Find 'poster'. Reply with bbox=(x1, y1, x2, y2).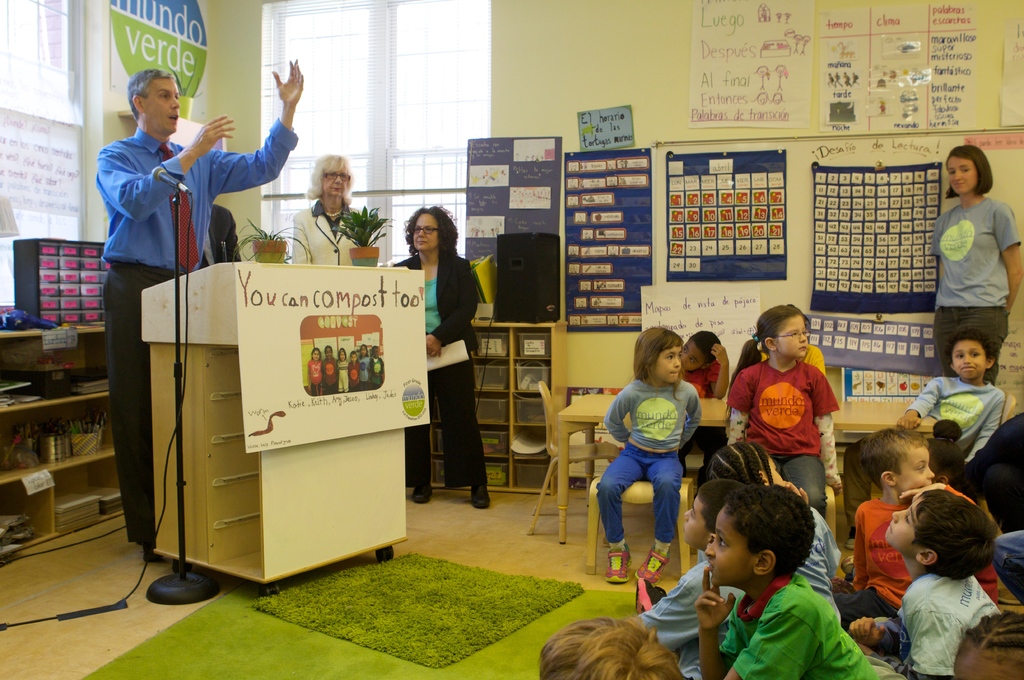
bbox=(0, 107, 82, 213).
